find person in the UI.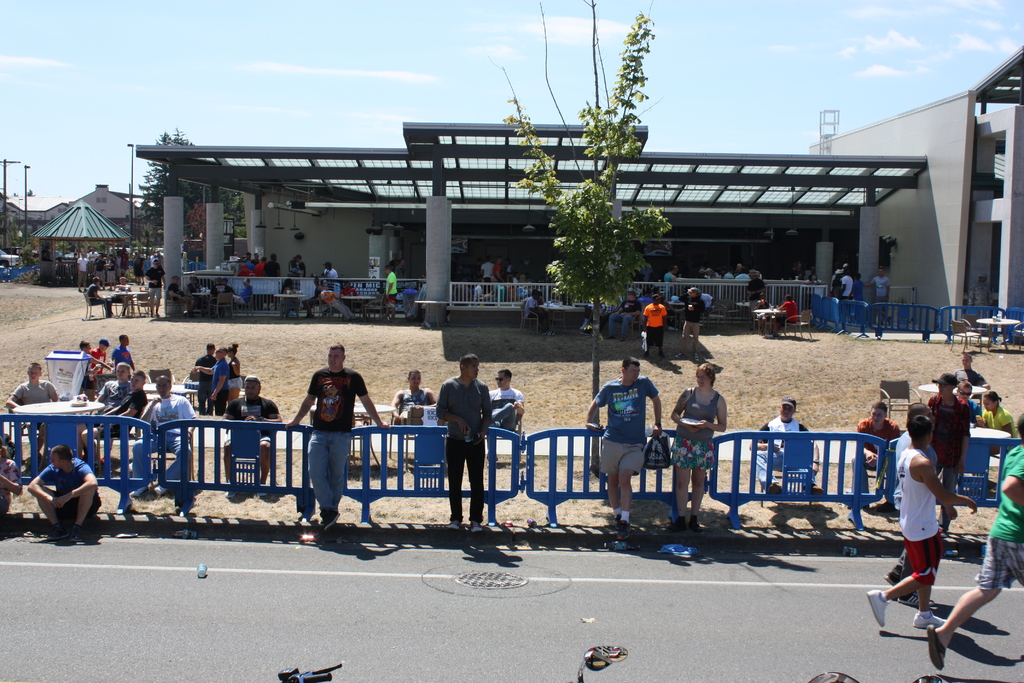
UI element at 643 293 666 364.
